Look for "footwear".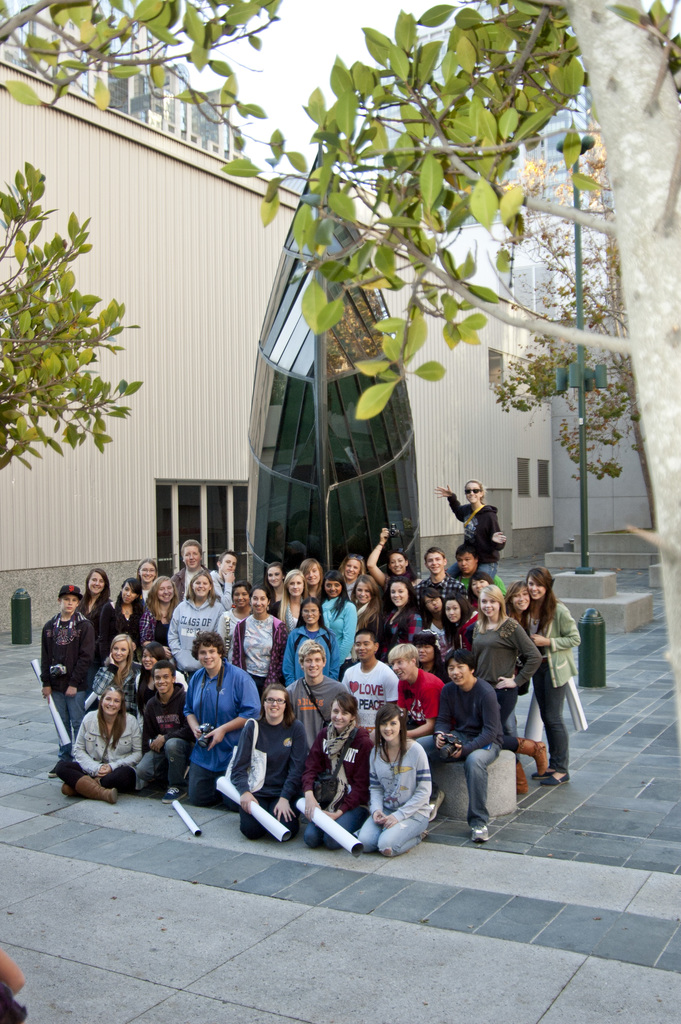
Found: box(420, 829, 432, 840).
